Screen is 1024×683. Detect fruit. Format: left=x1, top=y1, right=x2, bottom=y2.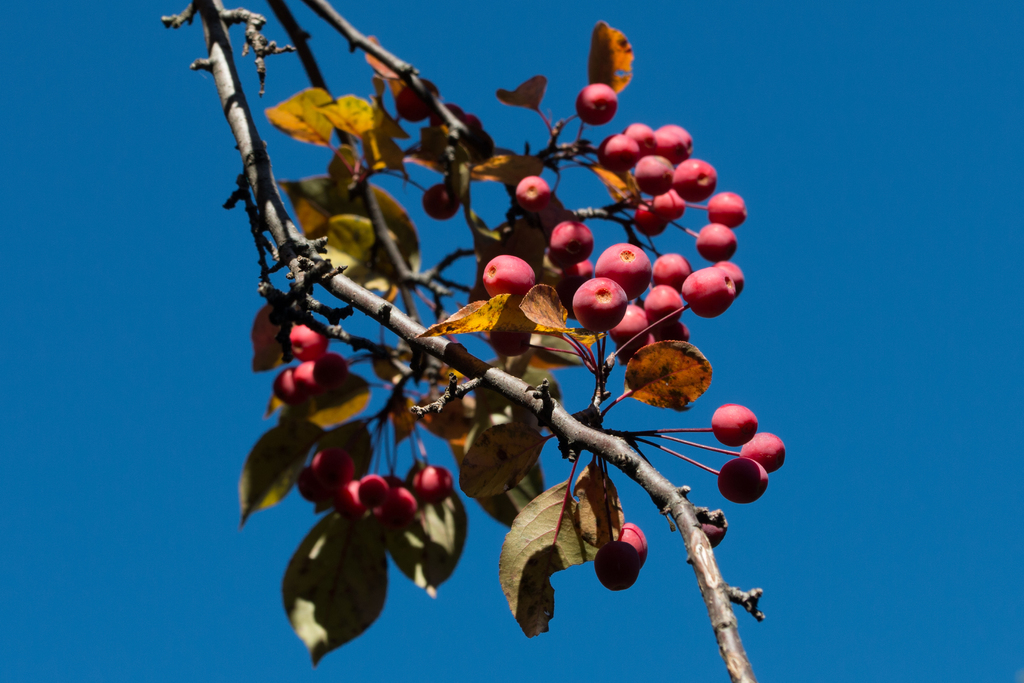
left=295, top=361, right=317, bottom=398.
